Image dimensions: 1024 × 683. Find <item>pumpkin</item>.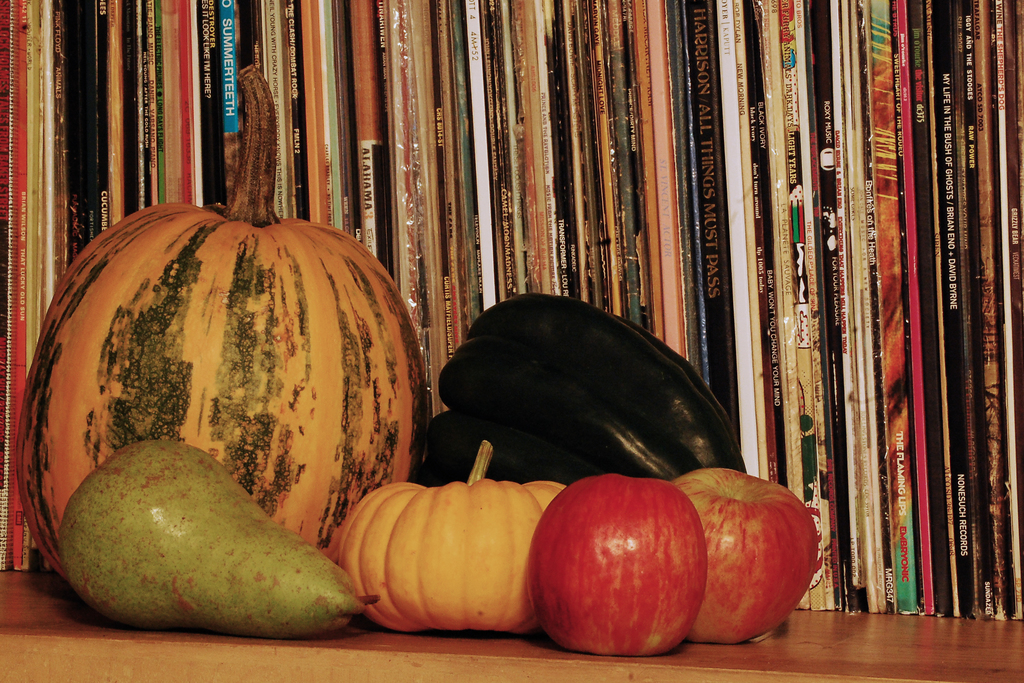
x1=330 y1=440 x2=566 y2=636.
